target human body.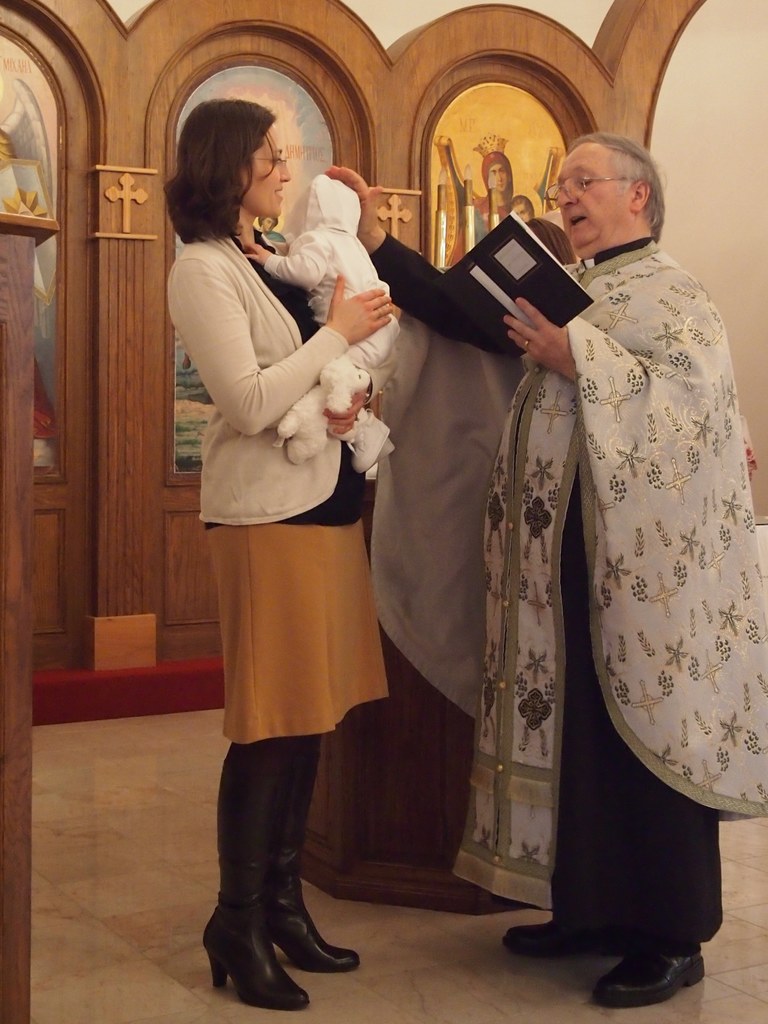
Target region: 322, 150, 767, 1020.
